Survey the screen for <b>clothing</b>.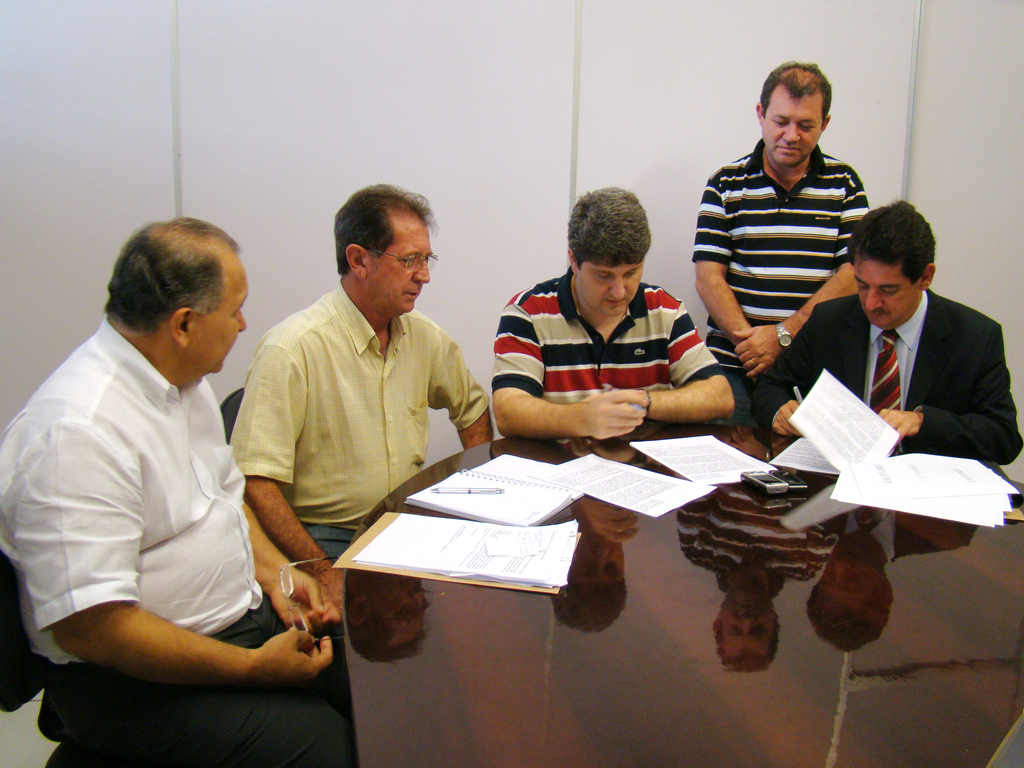
Survey found: <box>223,278,490,564</box>.
